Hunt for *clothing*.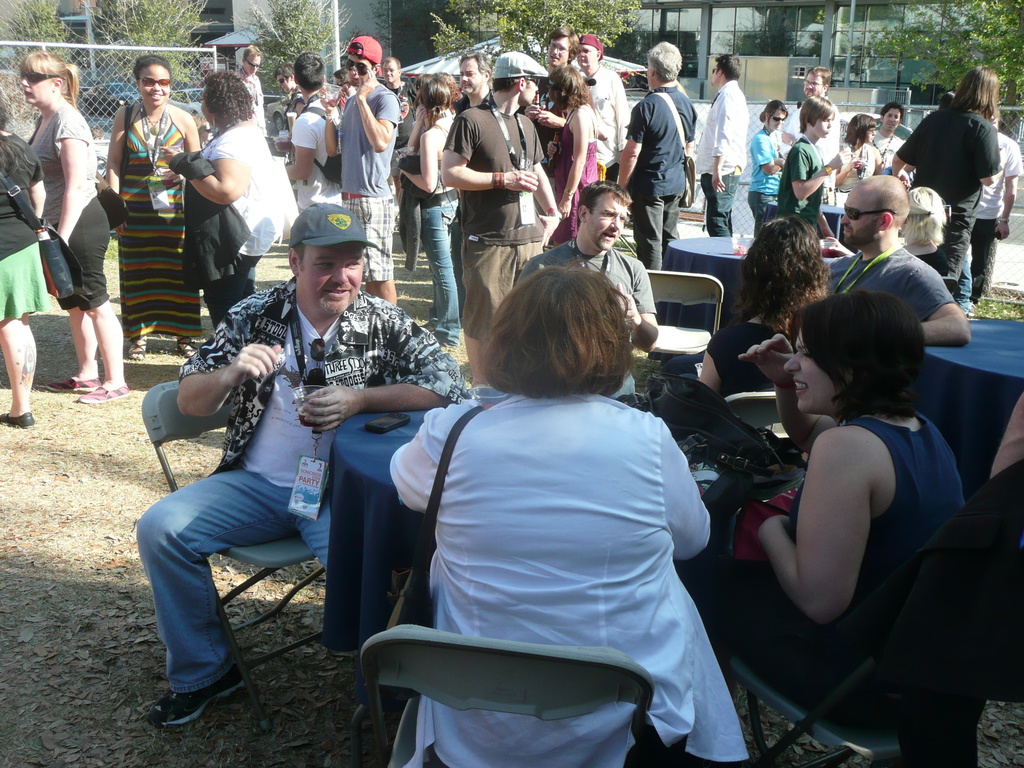
Hunted down at x1=174 y1=113 x2=276 y2=320.
